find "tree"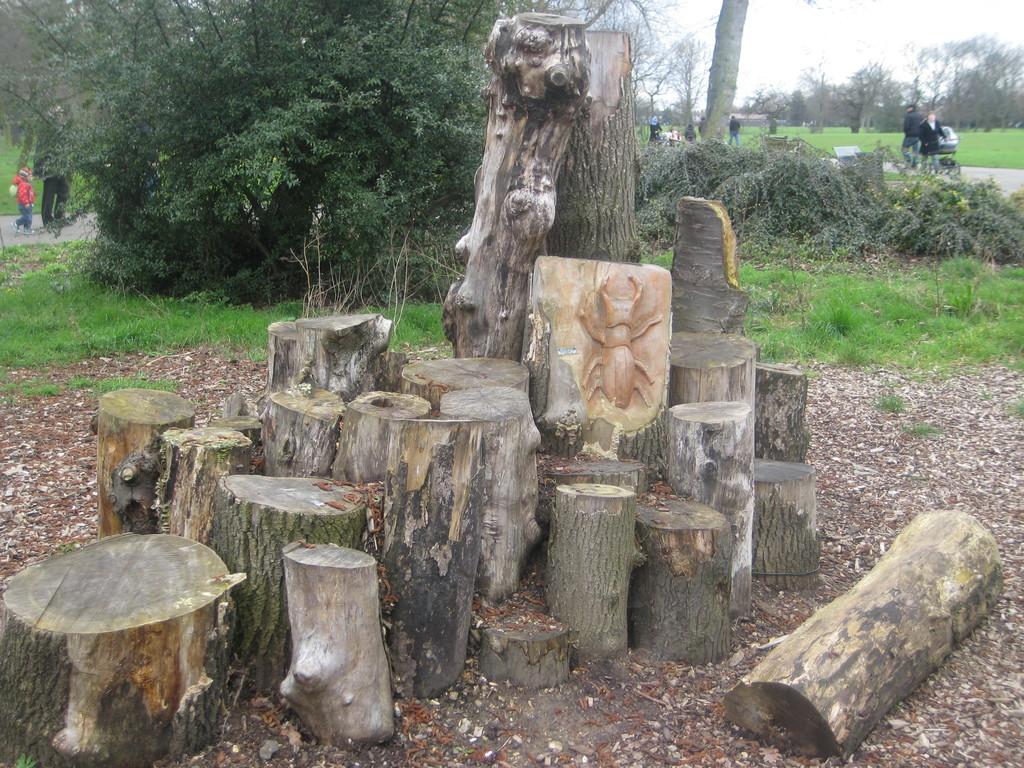
x1=0, y1=0, x2=607, y2=303
